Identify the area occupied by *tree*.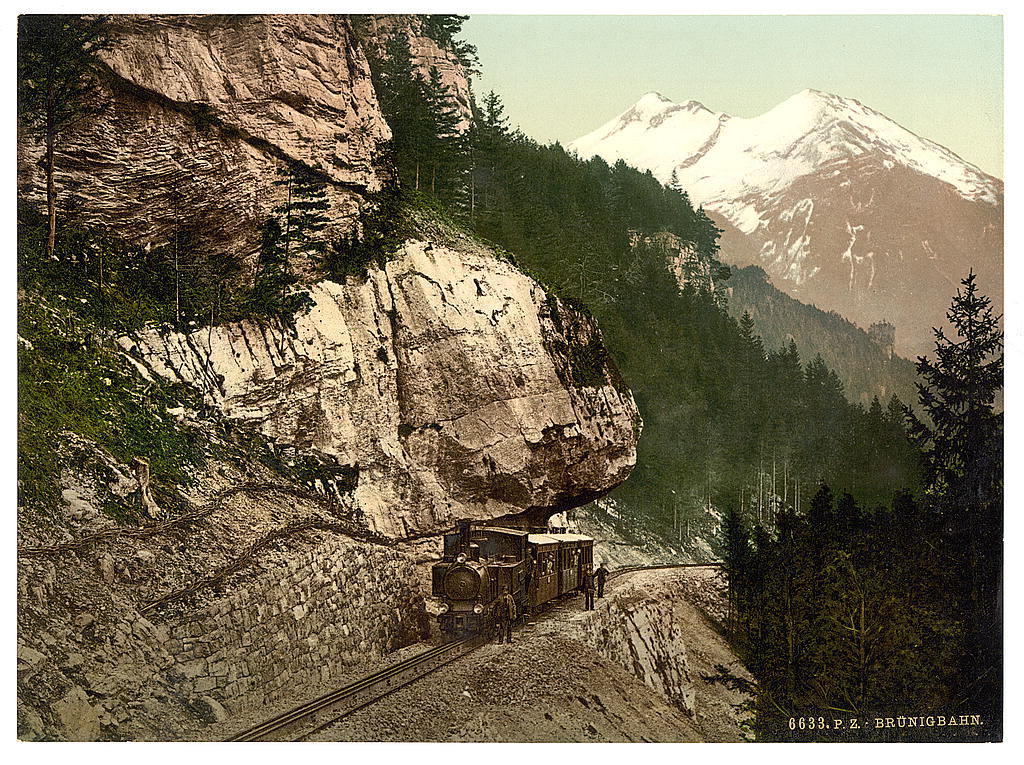
Area: region(898, 240, 1009, 606).
